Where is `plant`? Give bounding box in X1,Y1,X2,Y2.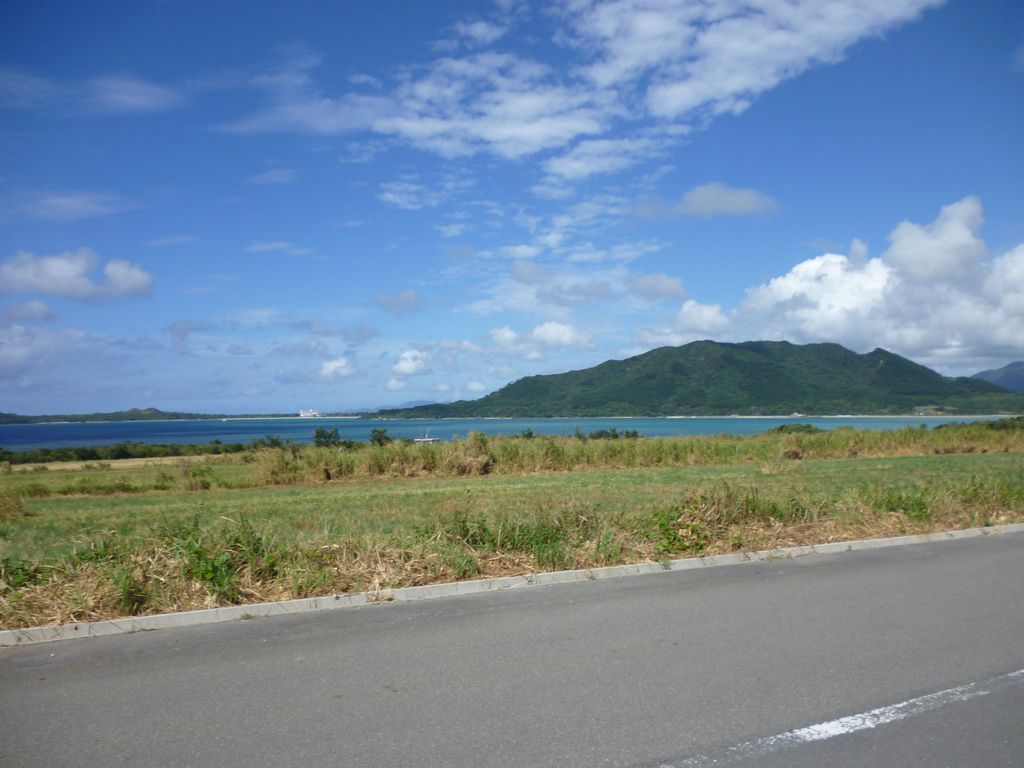
79,459,112,470.
